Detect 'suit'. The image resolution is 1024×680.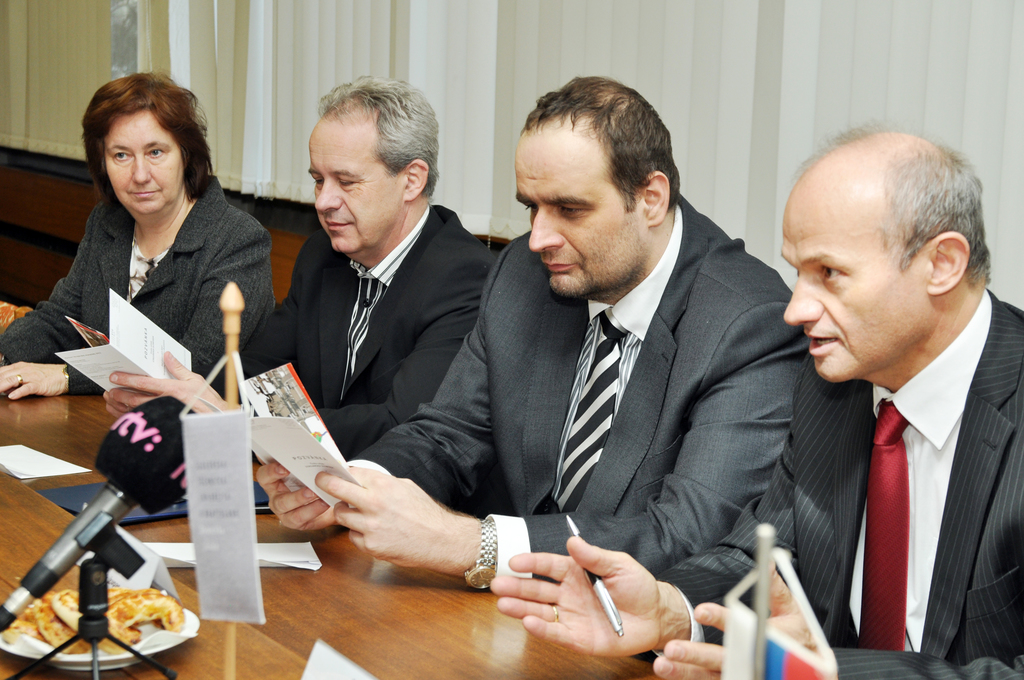
209/195/505/477.
